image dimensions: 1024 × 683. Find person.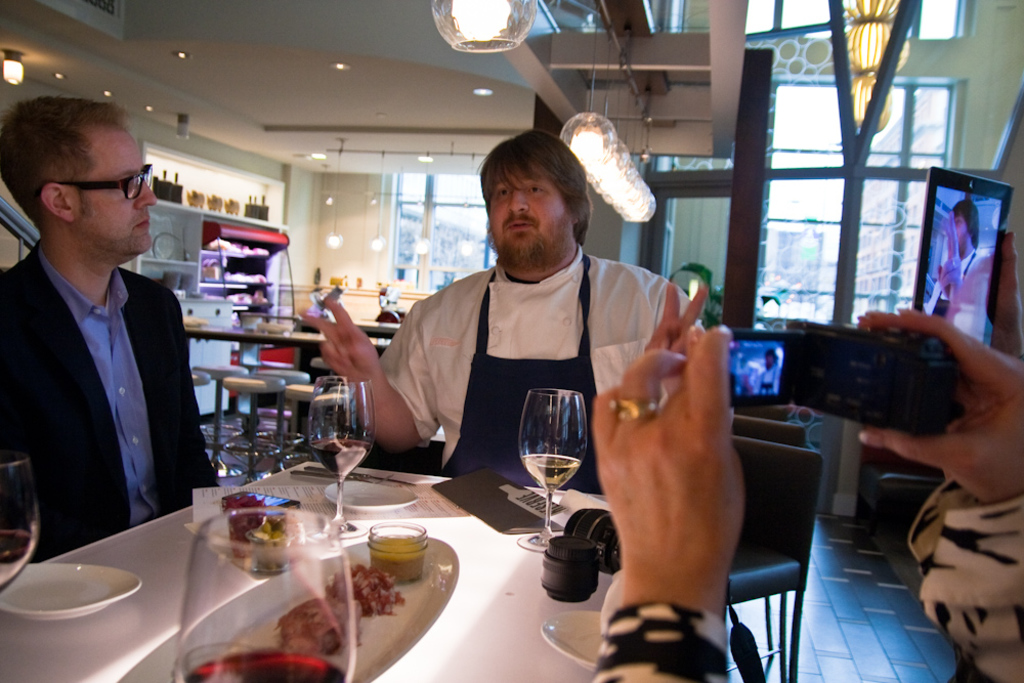
(x1=0, y1=77, x2=221, y2=558).
